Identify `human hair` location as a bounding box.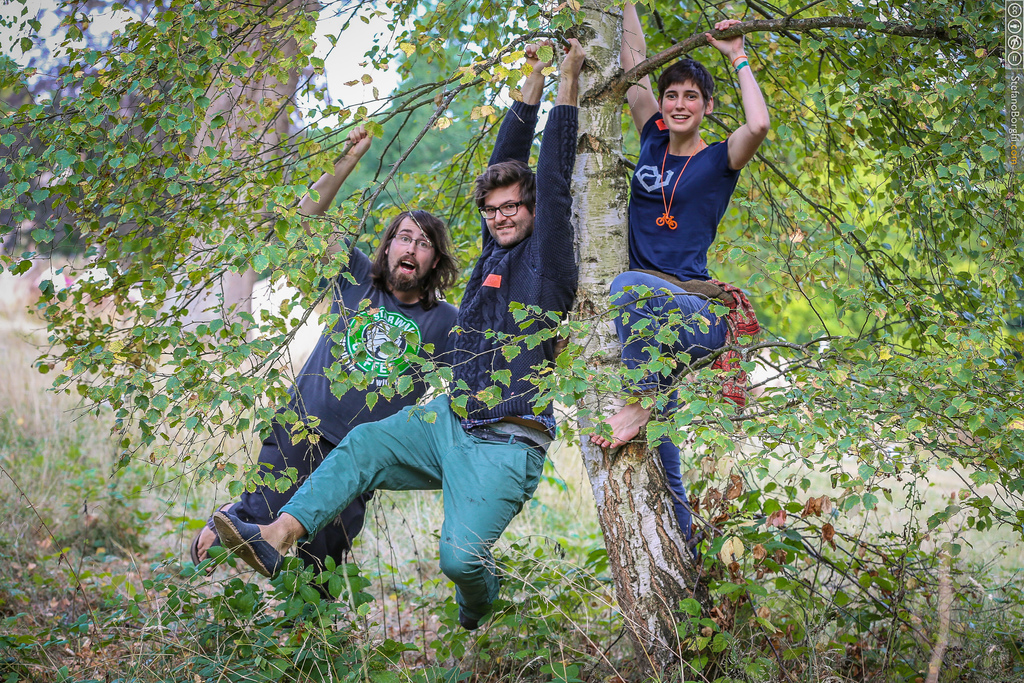
x1=472, y1=149, x2=545, y2=229.
